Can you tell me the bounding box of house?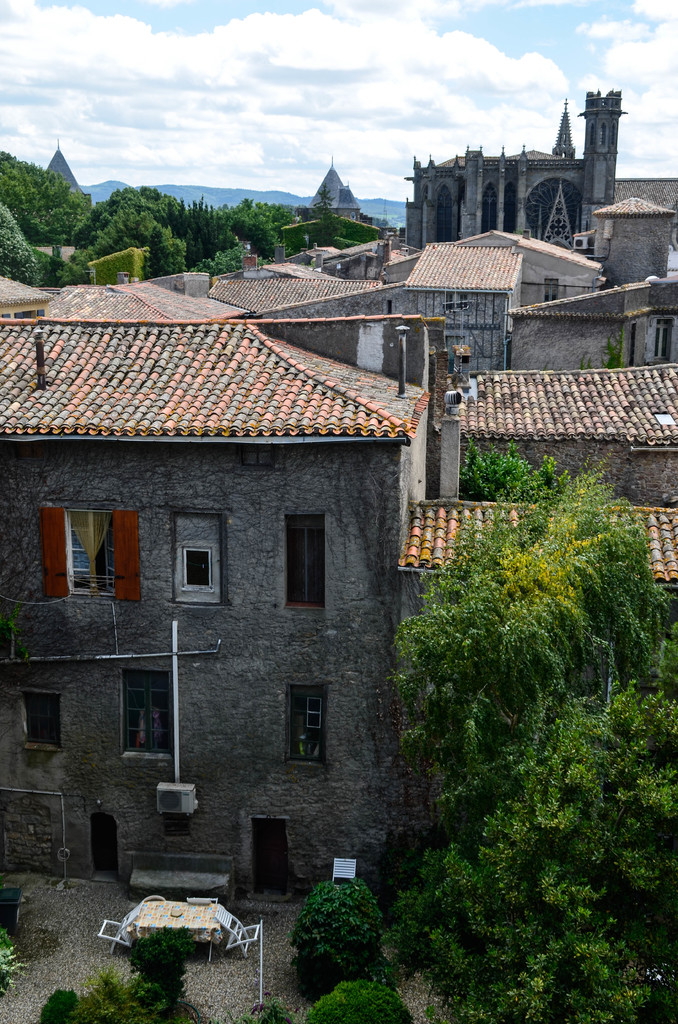
l=361, t=225, r=517, b=390.
